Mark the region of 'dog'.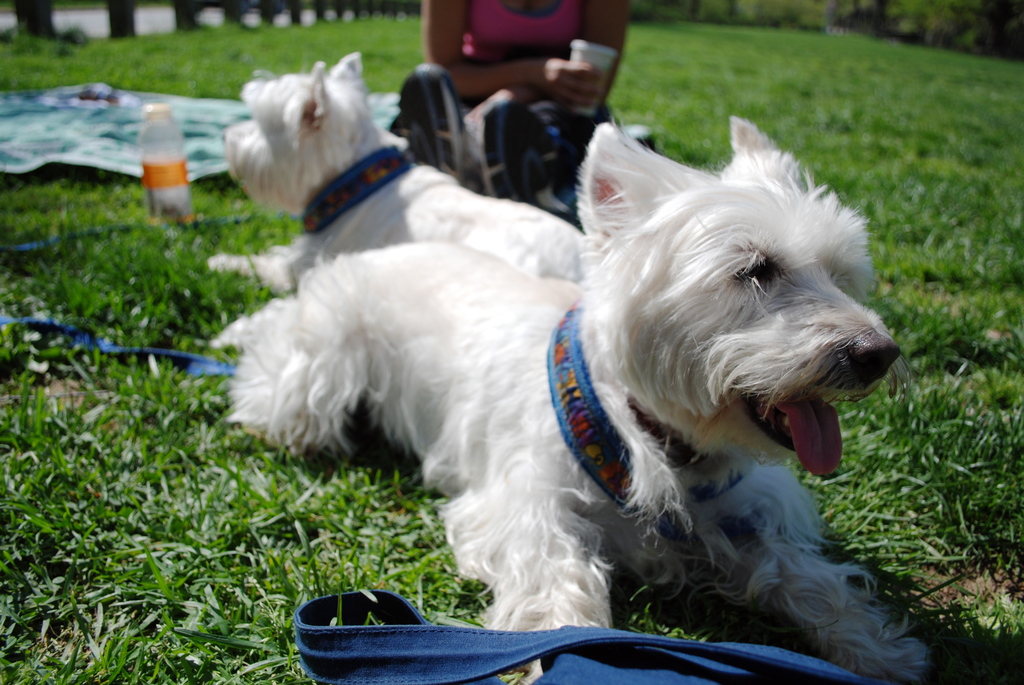
Region: crop(206, 51, 582, 295).
